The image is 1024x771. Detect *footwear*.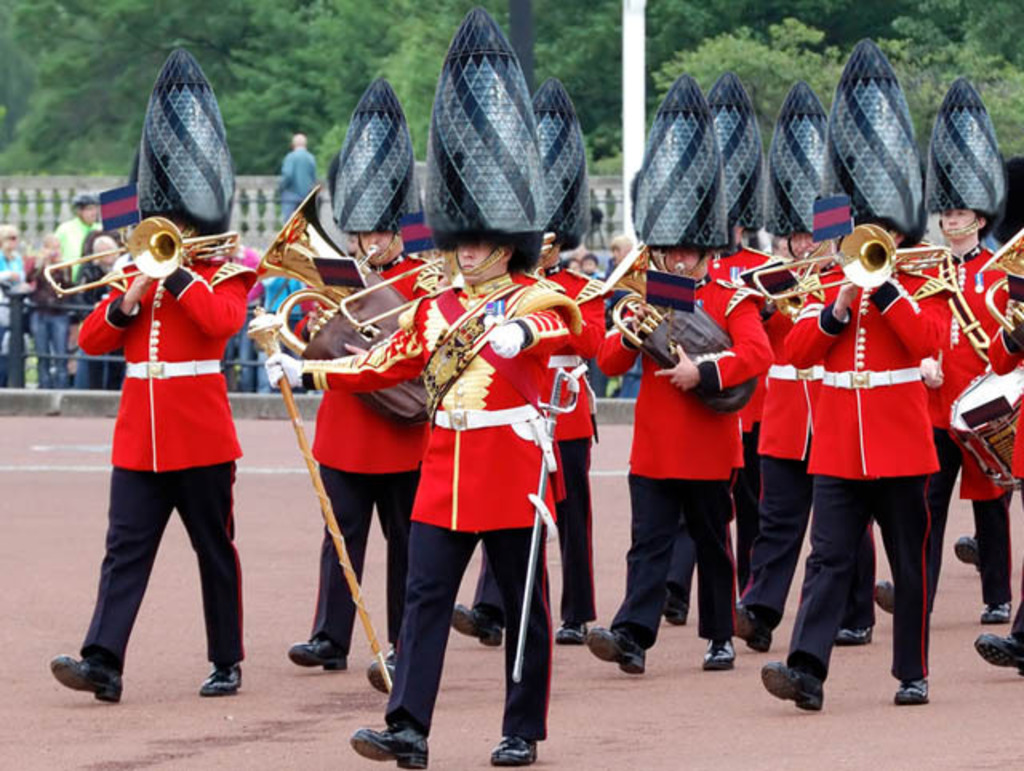
Detection: crop(731, 601, 773, 654).
